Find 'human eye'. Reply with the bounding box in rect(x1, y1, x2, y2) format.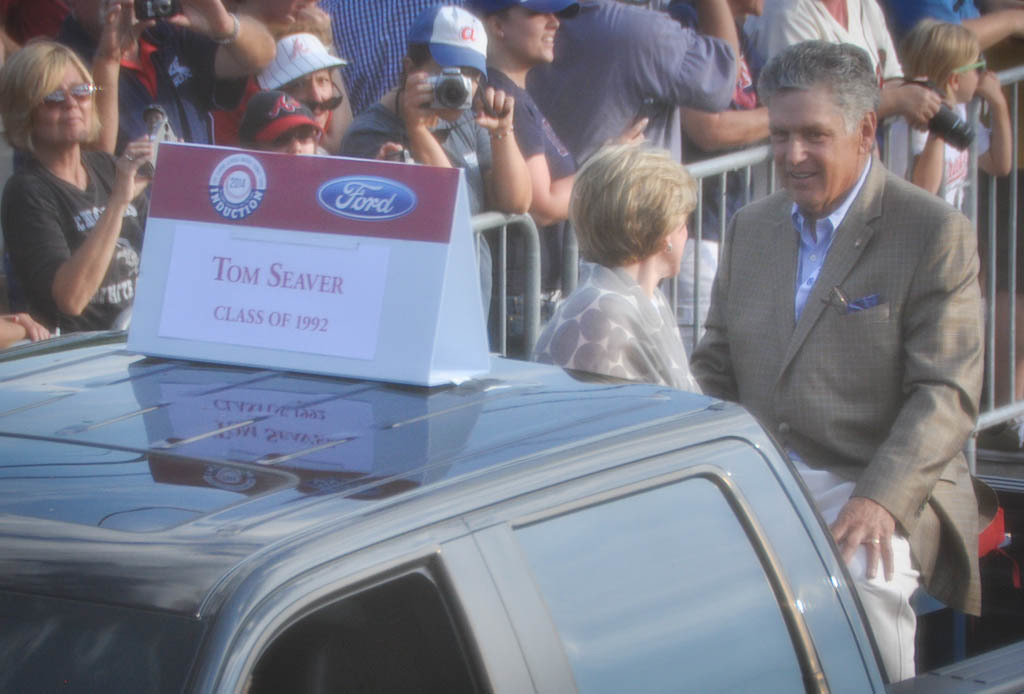
rect(773, 129, 790, 141).
